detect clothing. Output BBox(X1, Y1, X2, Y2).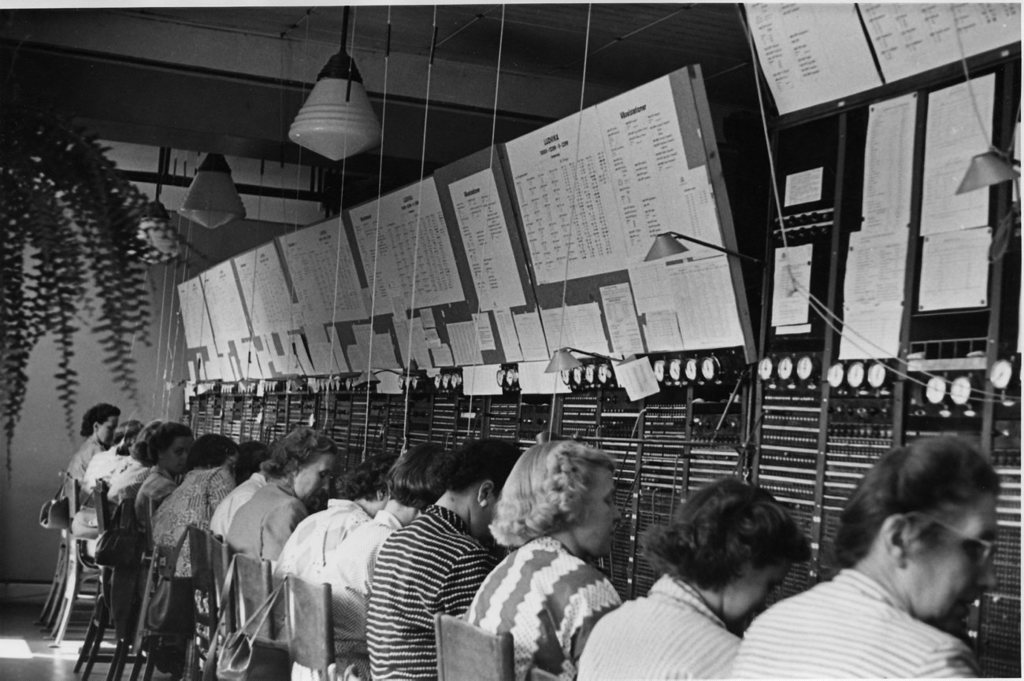
BBox(463, 506, 642, 678).
